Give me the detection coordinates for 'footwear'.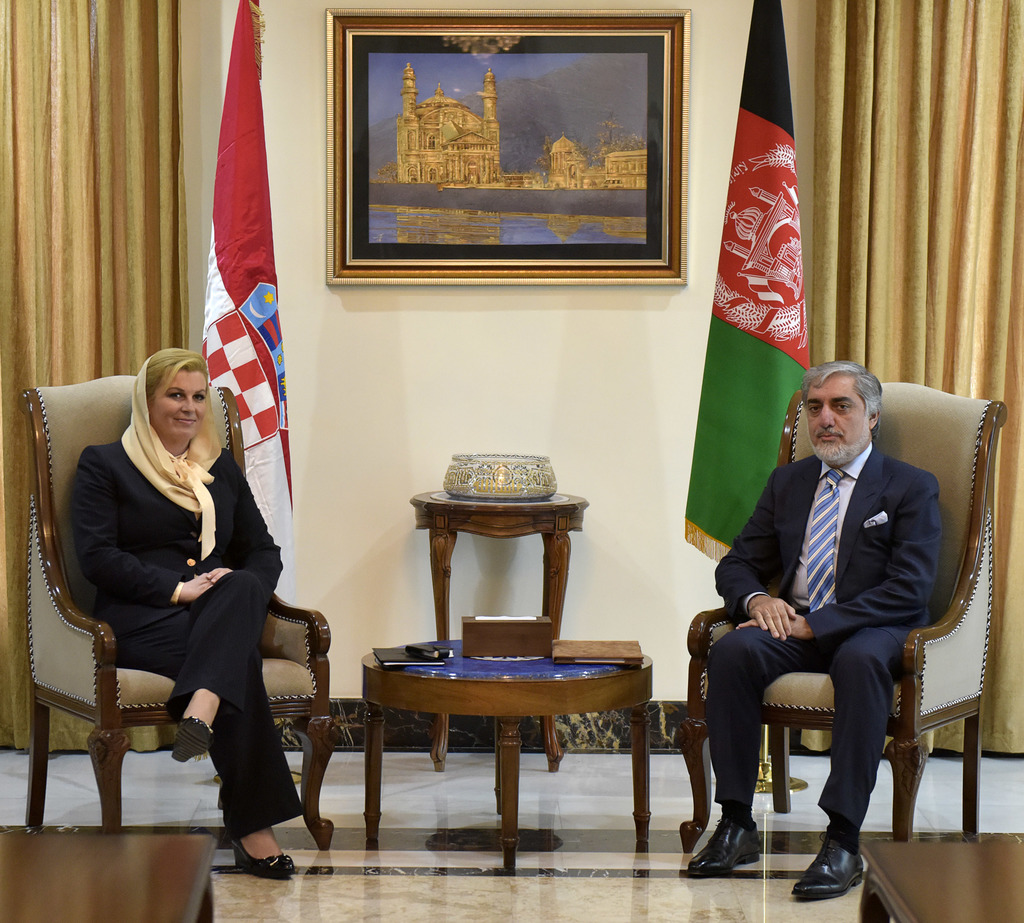
box=[177, 714, 212, 764].
